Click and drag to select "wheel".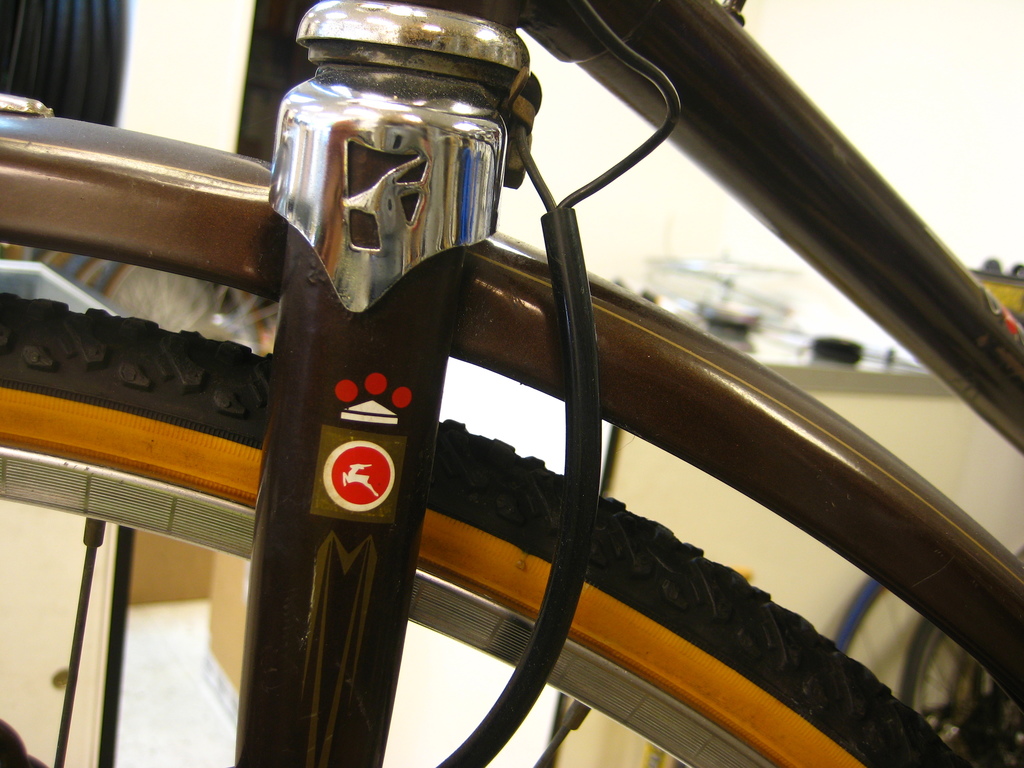
Selection: locate(4, 320, 948, 767).
